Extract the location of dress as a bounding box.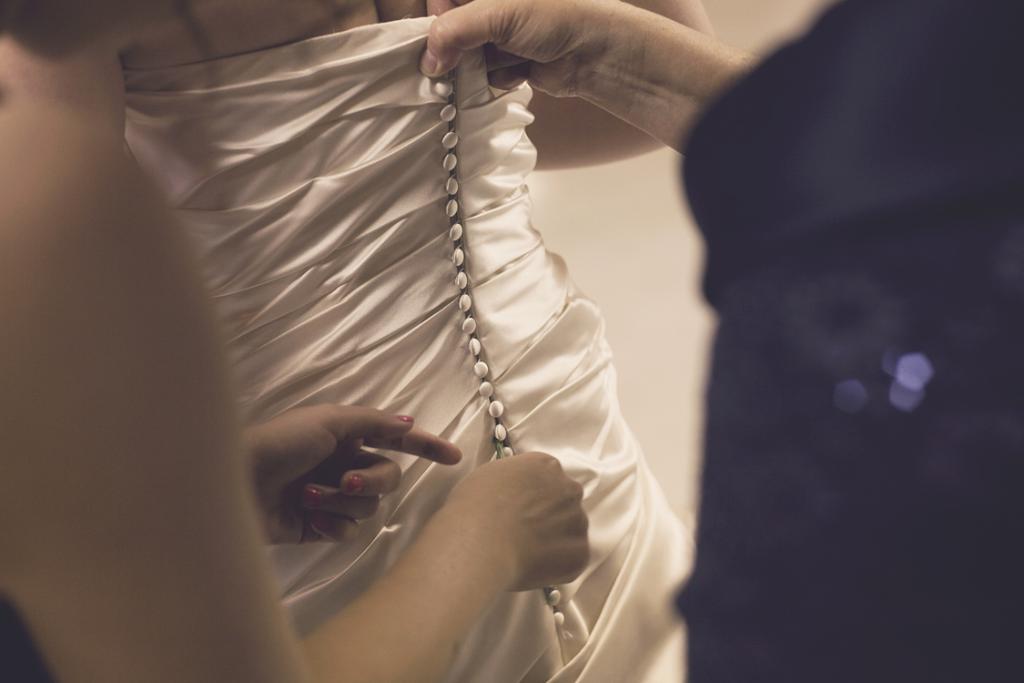
(left=119, top=23, right=705, bottom=682).
